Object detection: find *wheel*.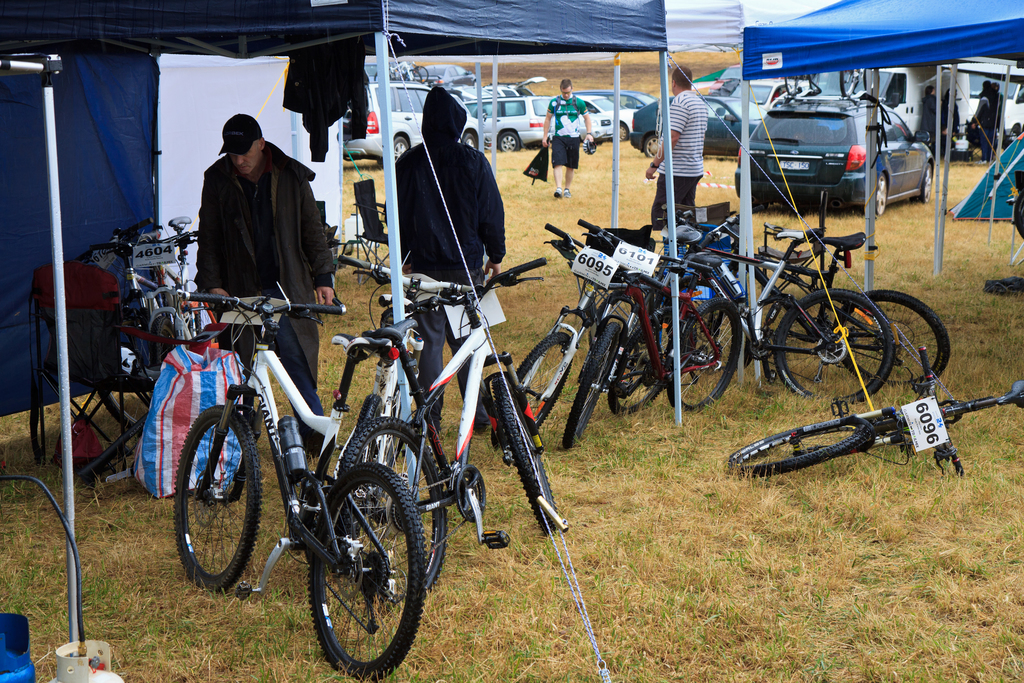
<box>562,322,621,450</box>.
